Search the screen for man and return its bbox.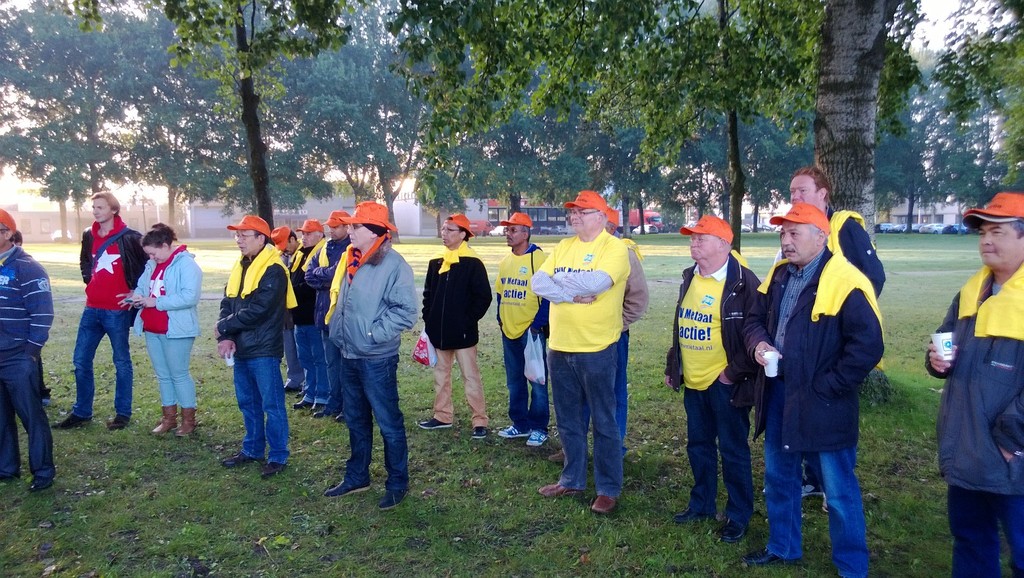
Found: (927,193,1023,577).
